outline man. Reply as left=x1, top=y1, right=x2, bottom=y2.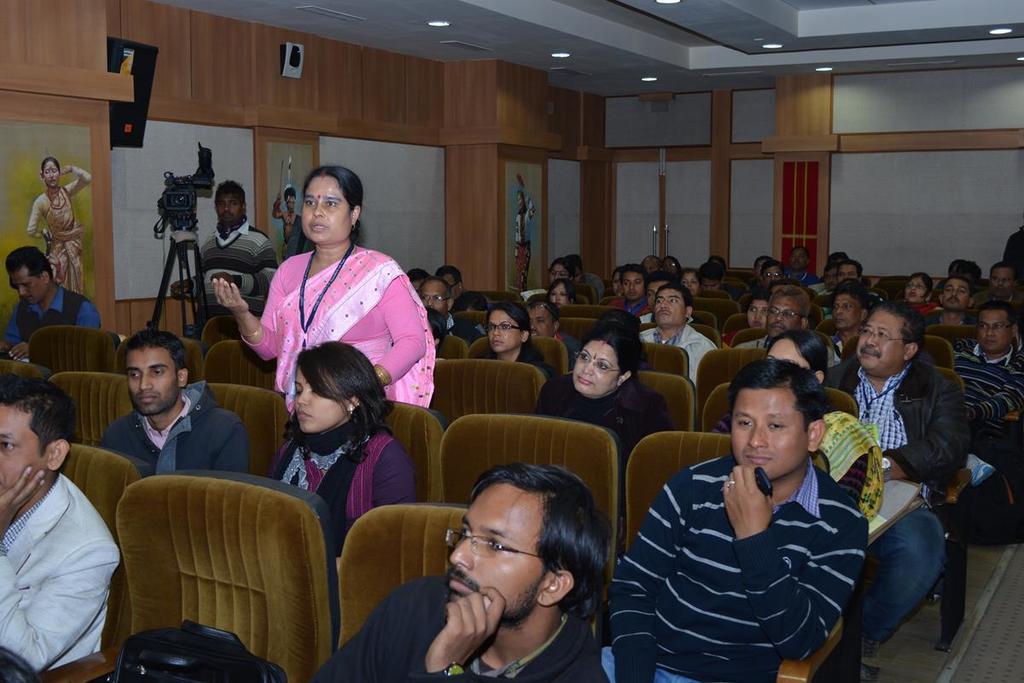
left=736, top=278, right=812, bottom=347.
